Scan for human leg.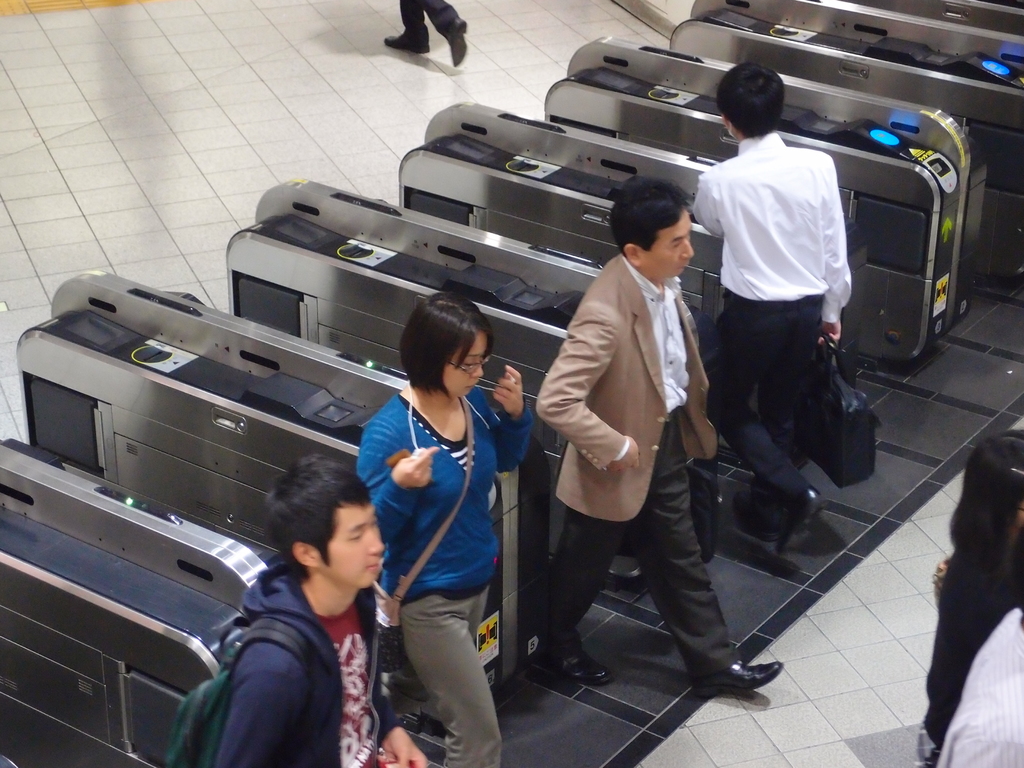
Scan result: [627,410,771,699].
